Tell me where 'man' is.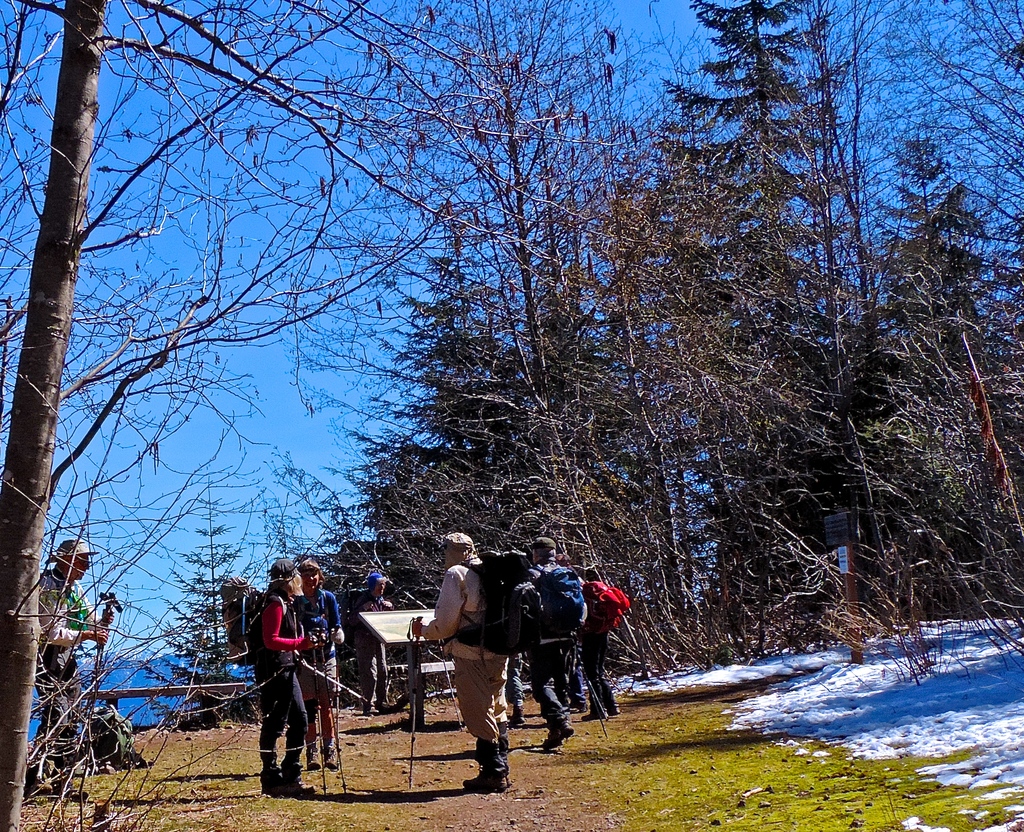
'man' is at (409,536,522,794).
